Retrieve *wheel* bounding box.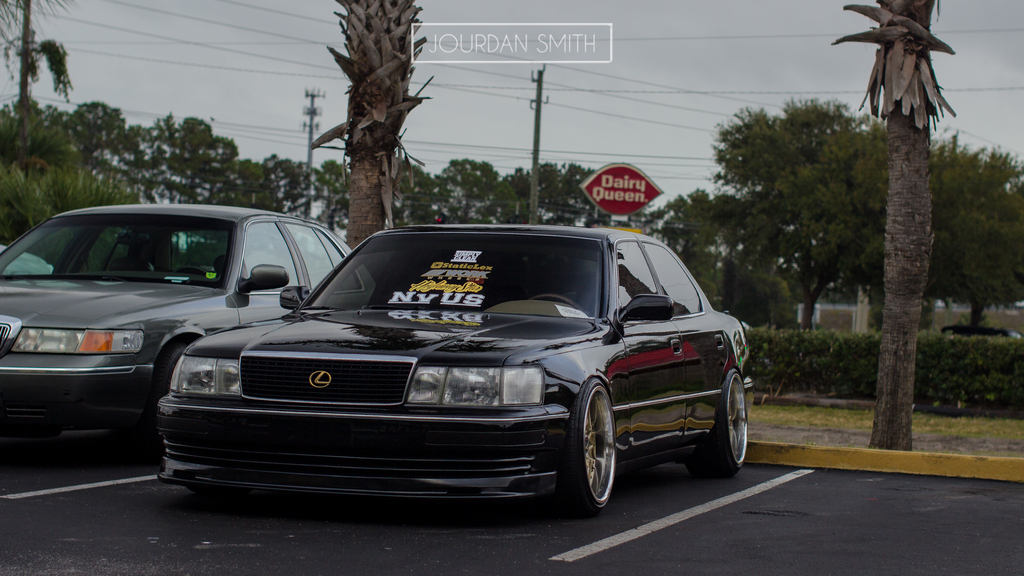
Bounding box: (173, 264, 210, 277).
